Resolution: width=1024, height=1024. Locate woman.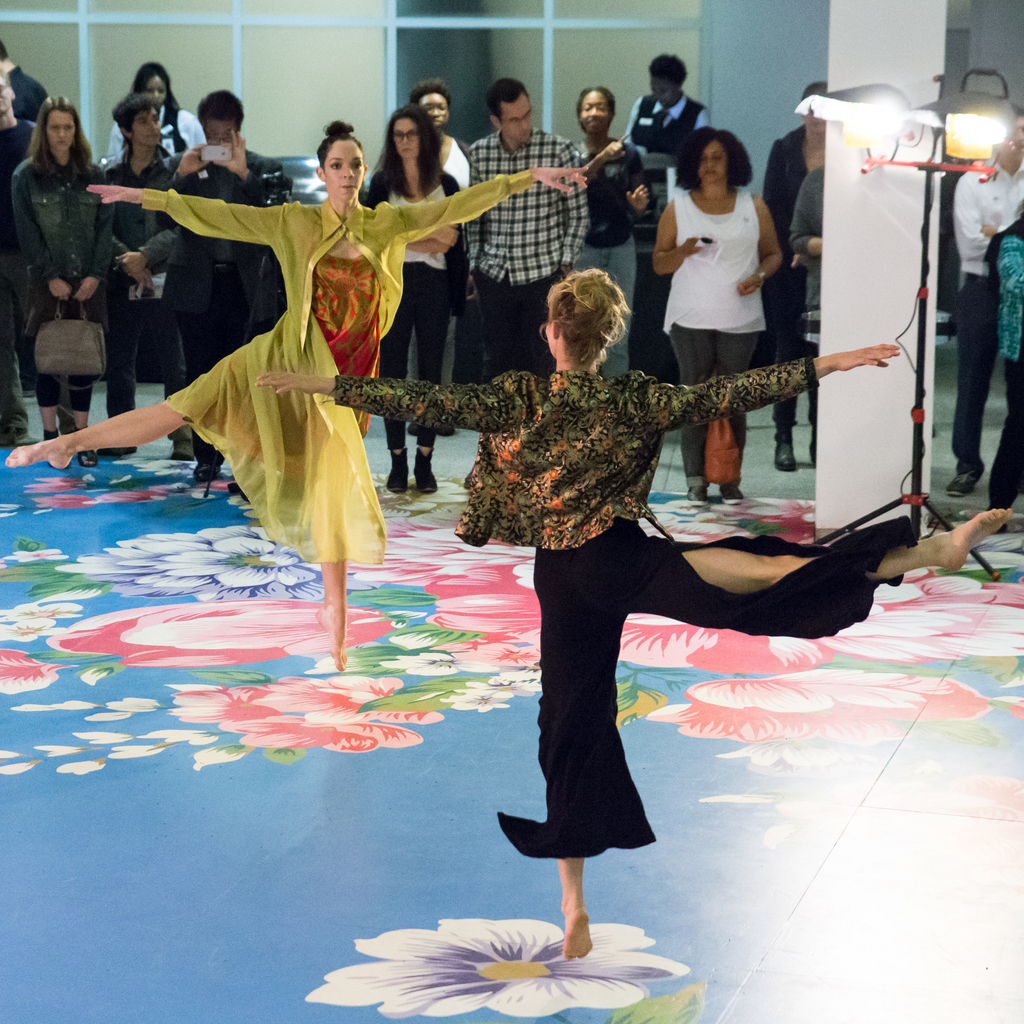
754/78/831/479.
